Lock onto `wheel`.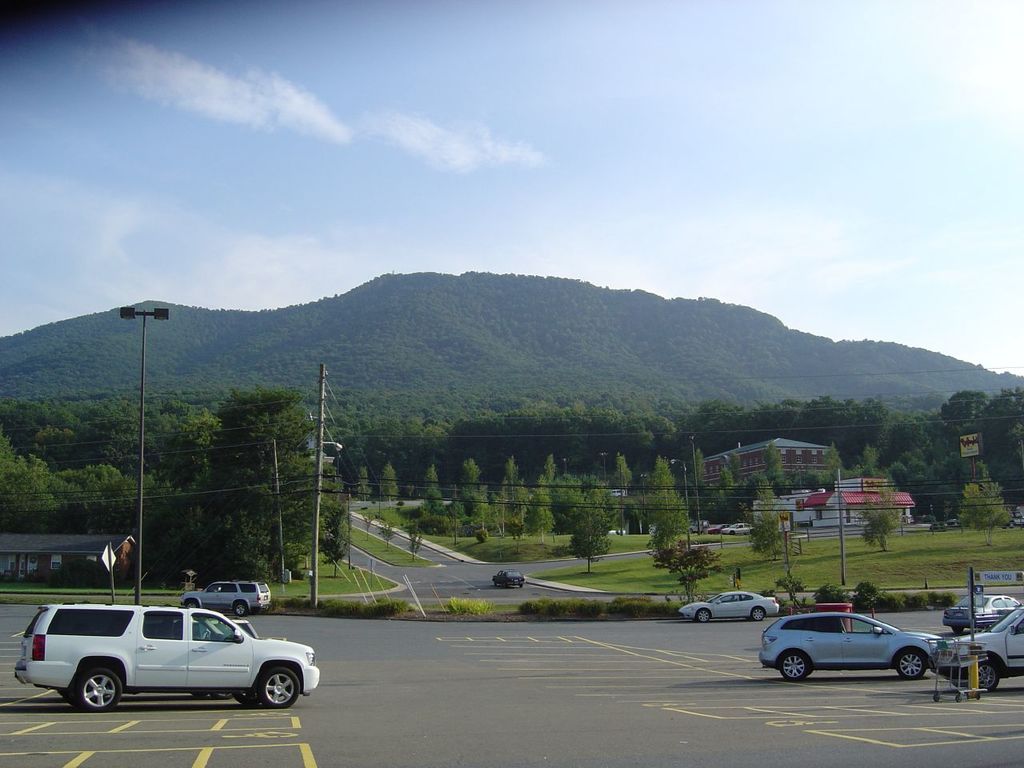
Locked: <box>753,608,766,622</box>.
